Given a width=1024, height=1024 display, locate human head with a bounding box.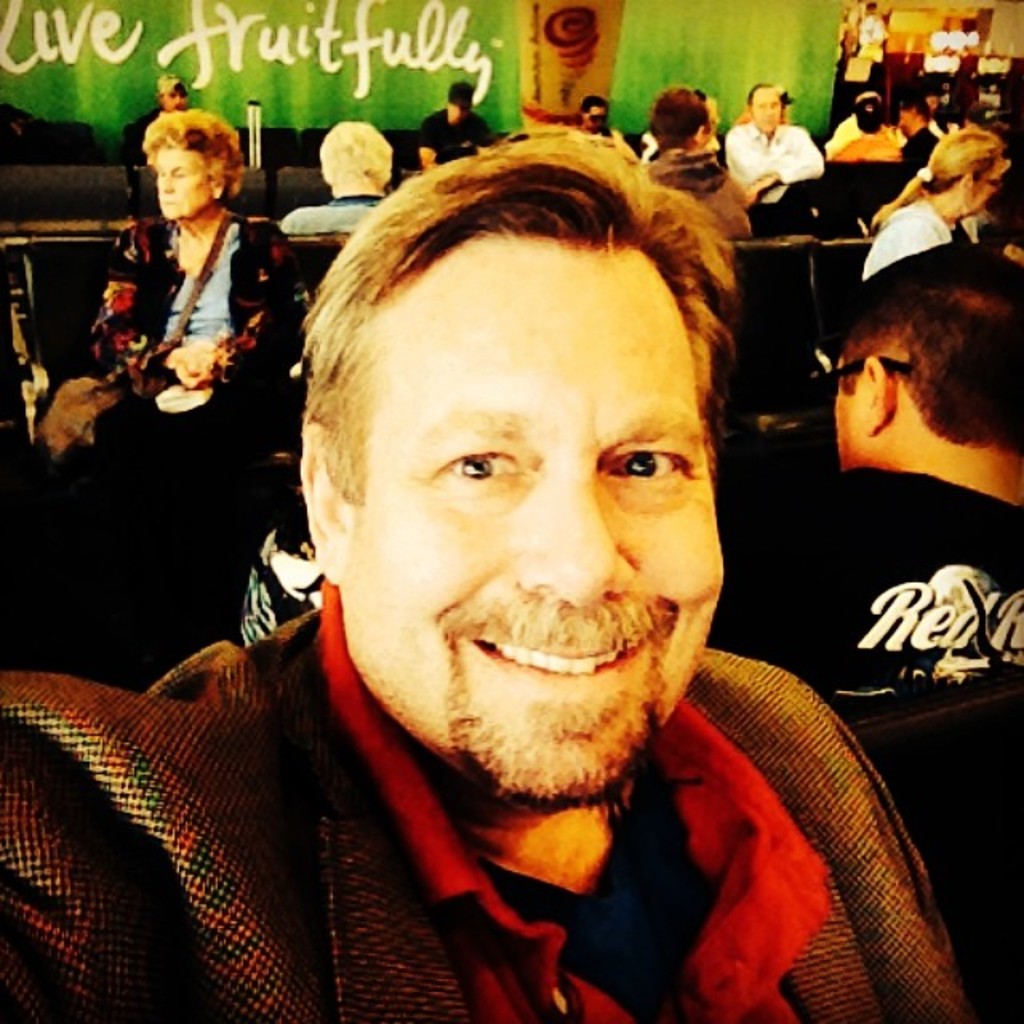
Located: pyautogui.locateOnScreen(154, 74, 190, 110).
